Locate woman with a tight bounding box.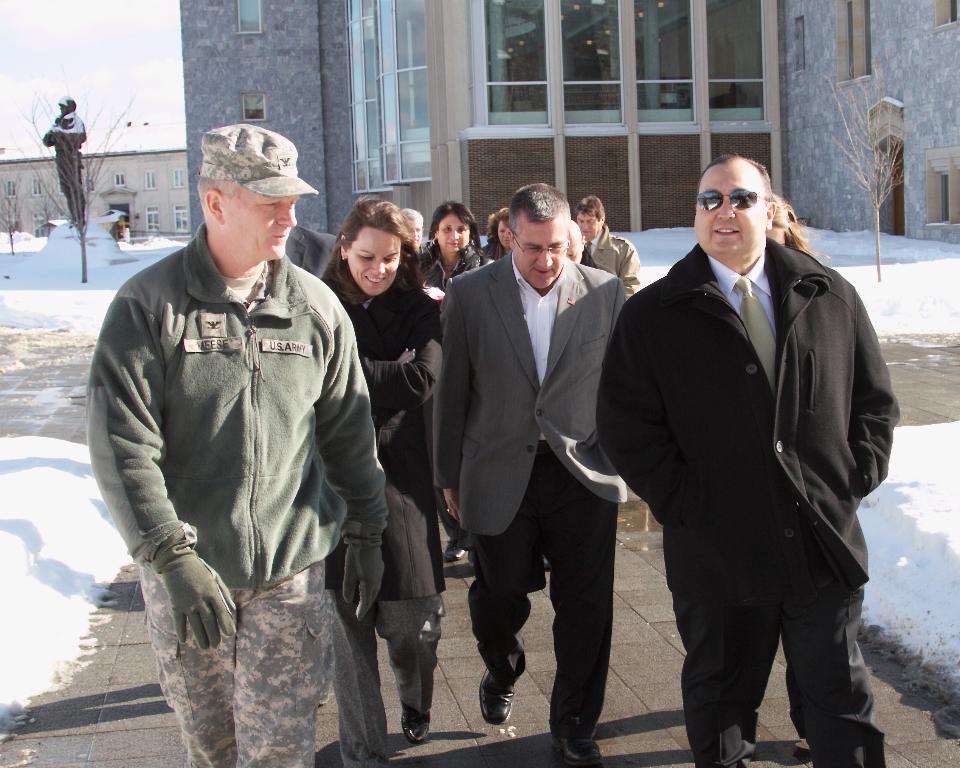
bbox=(320, 195, 447, 767).
